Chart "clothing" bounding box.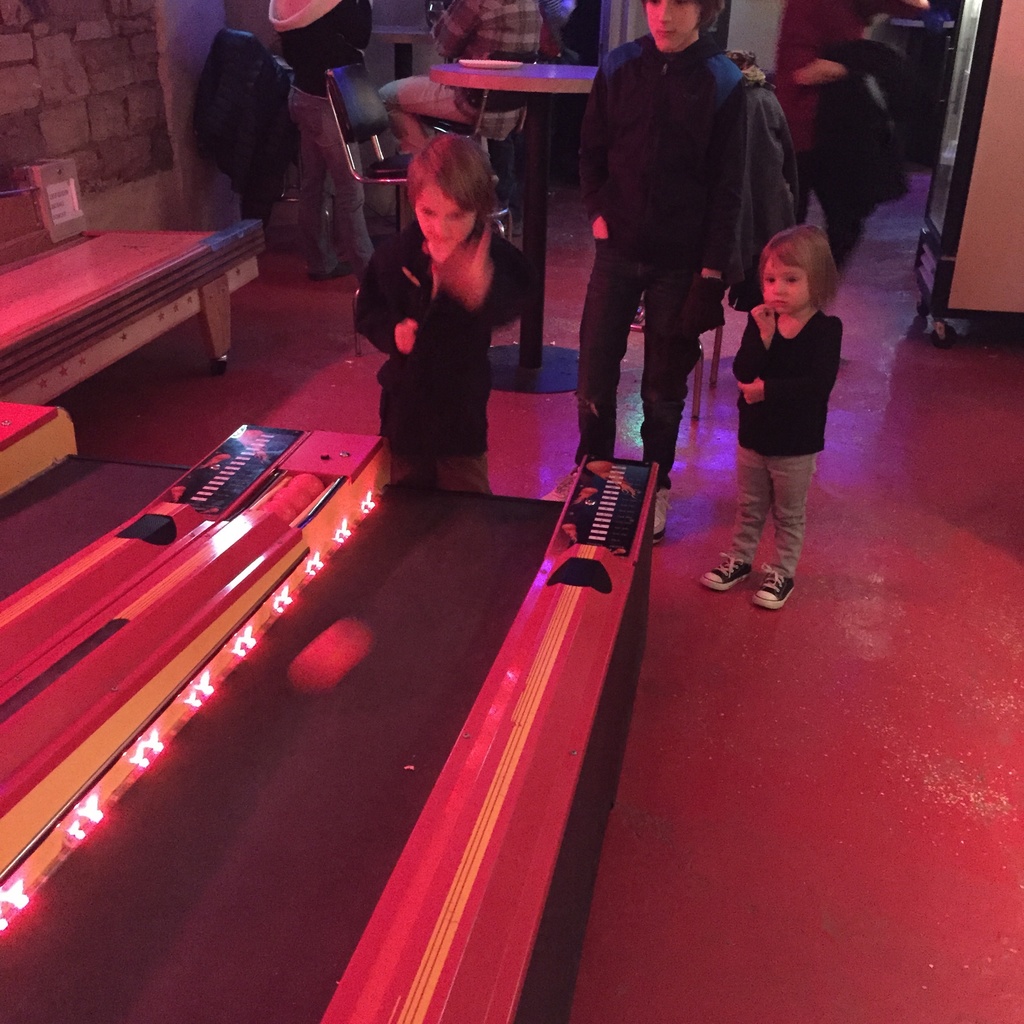
Charted: 572 10 748 483.
